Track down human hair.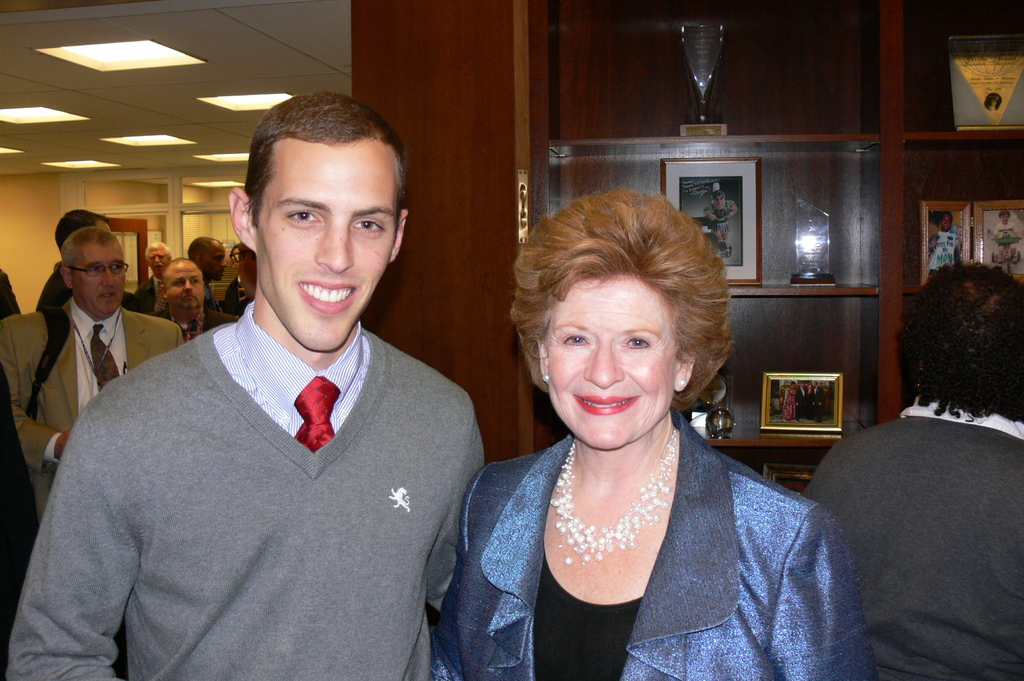
Tracked to (x1=59, y1=225, x2=124, y2=273).
